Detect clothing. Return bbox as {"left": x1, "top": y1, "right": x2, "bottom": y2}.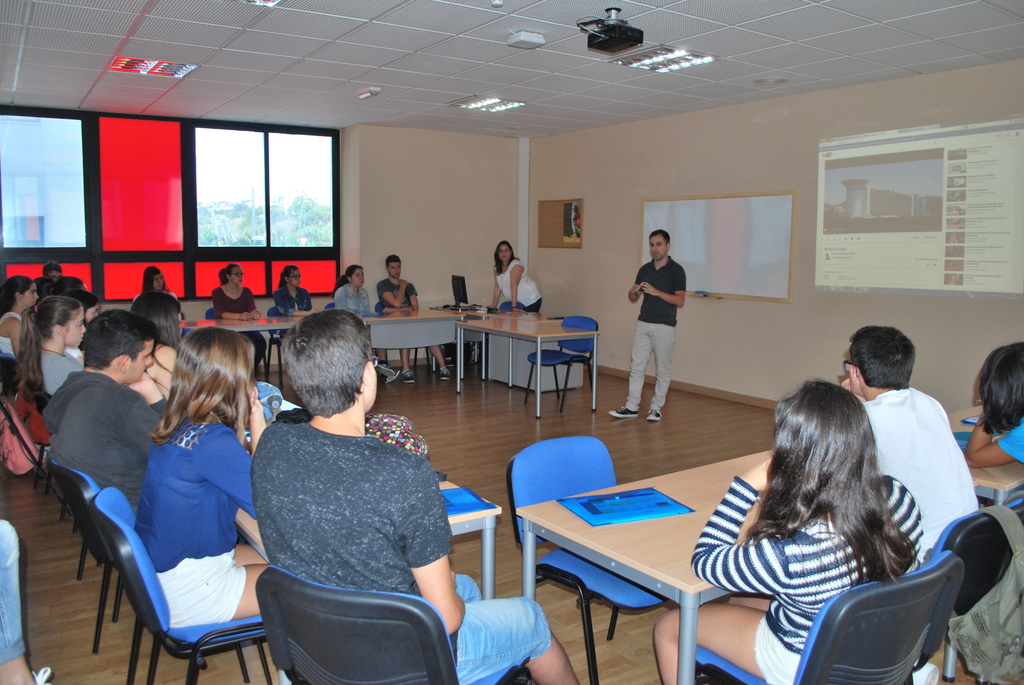
{"left": 332, "top": 284, "right": 378, "bottom": 311}.
